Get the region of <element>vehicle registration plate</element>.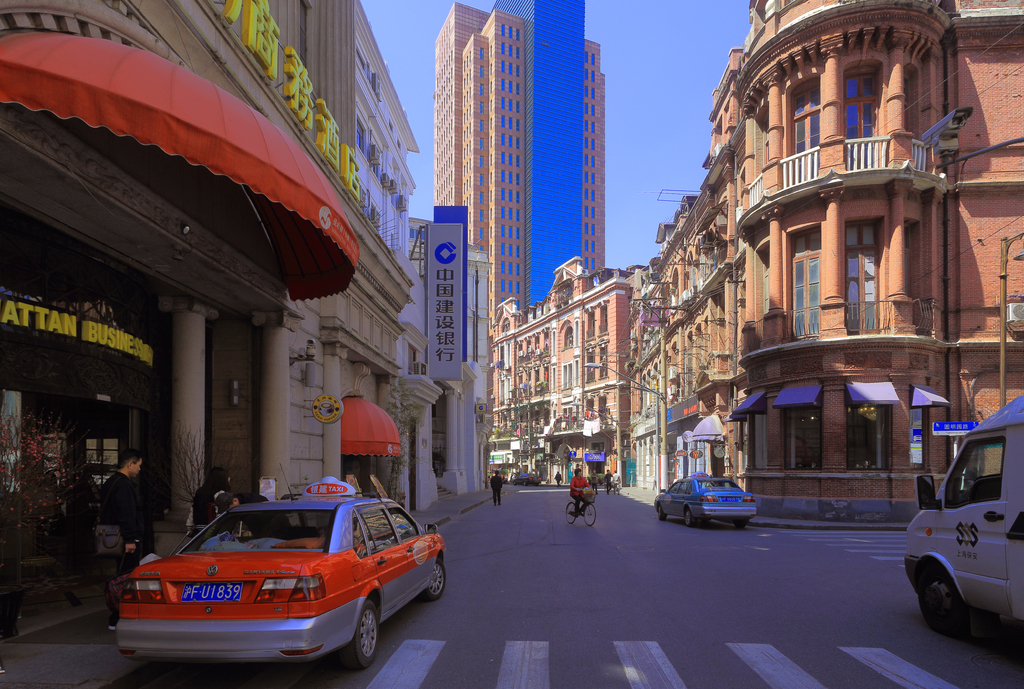
(182,583,243,607).
